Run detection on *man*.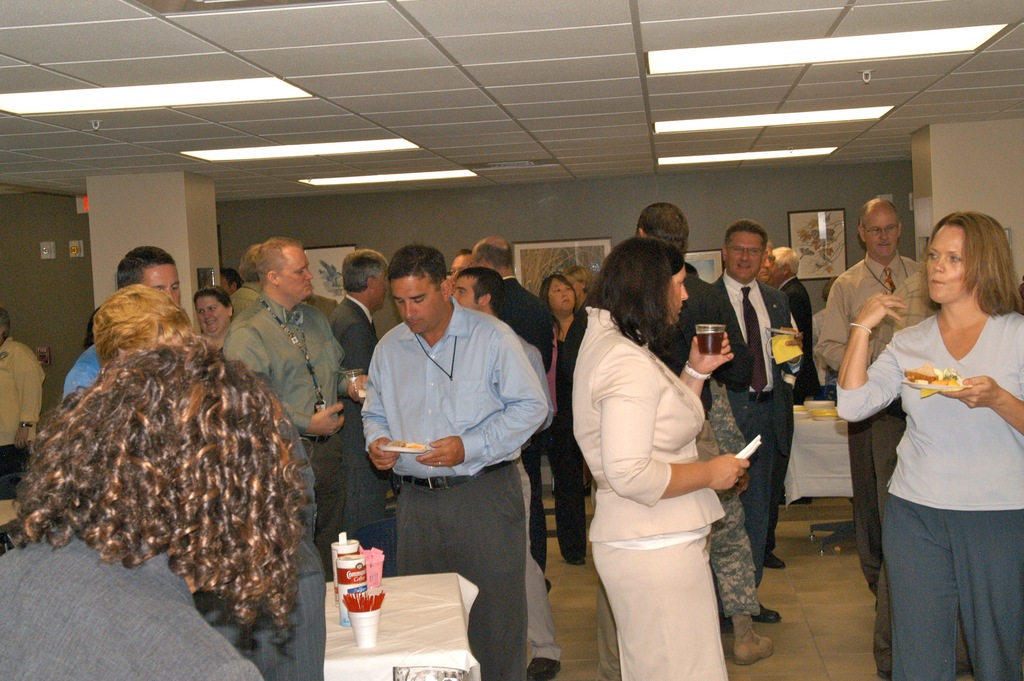
Result: <region>684, 261, 775, 662</region>.
